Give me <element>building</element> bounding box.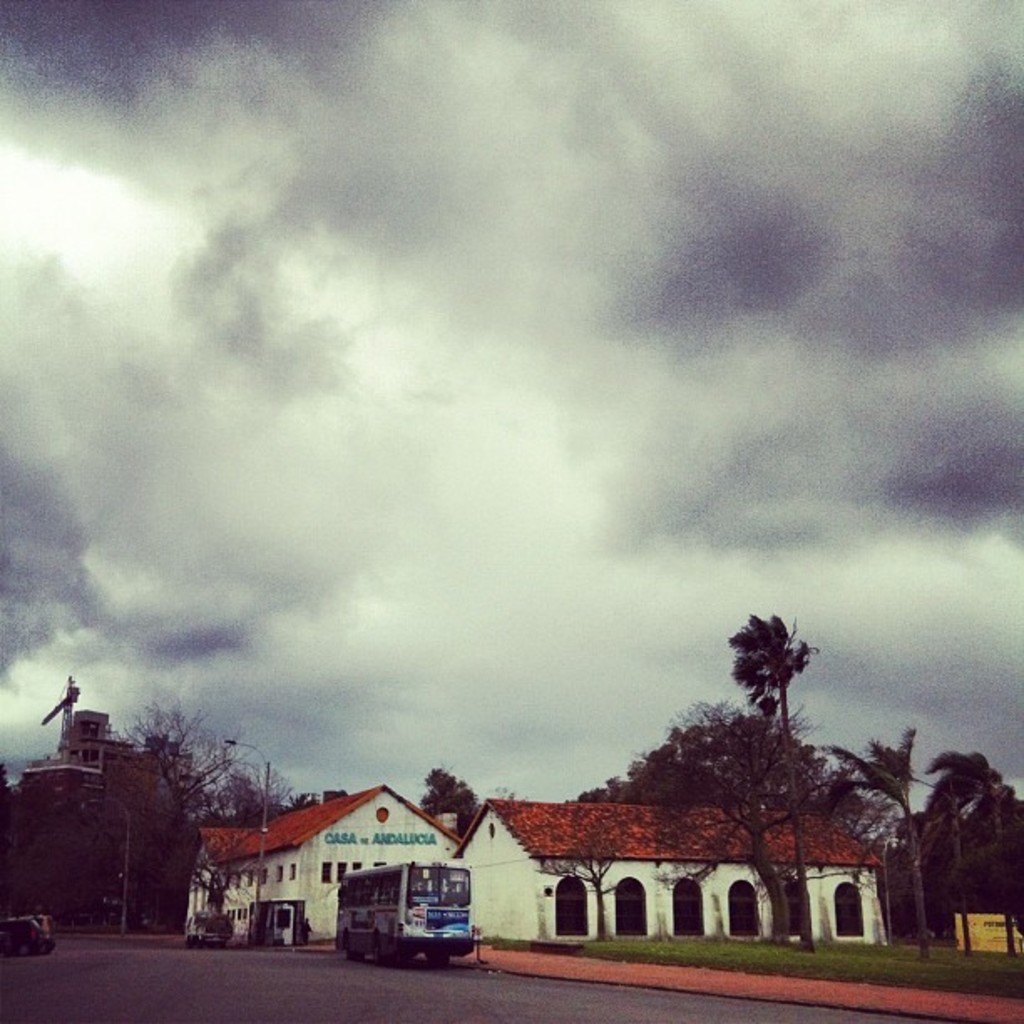
region(181, 773, 453, 944).
